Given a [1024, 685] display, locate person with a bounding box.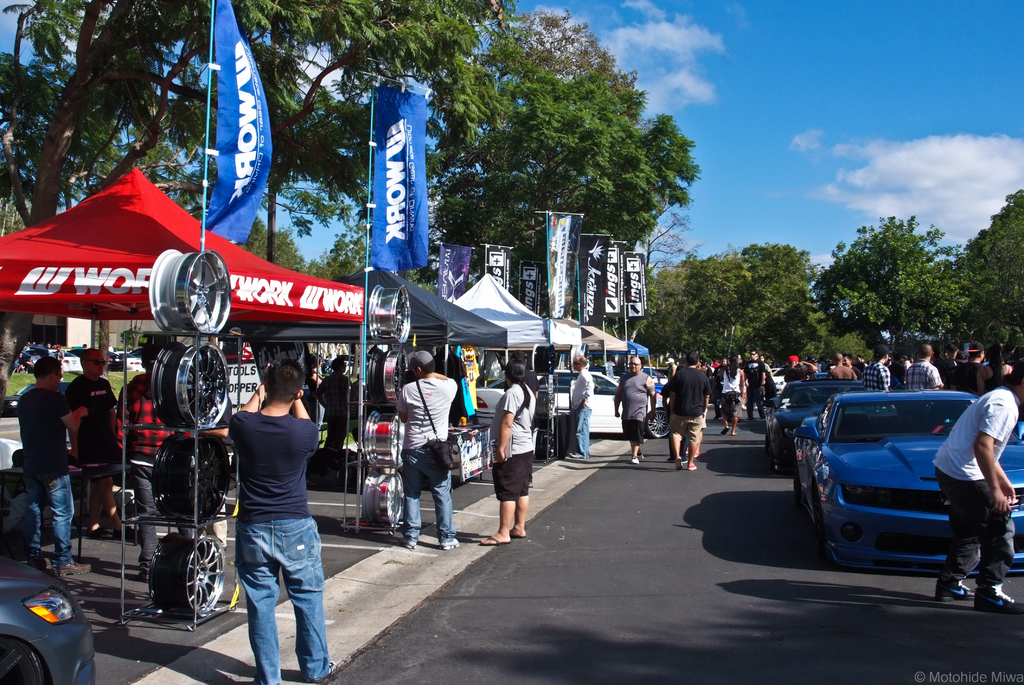
Located: 225 361 341 681.
